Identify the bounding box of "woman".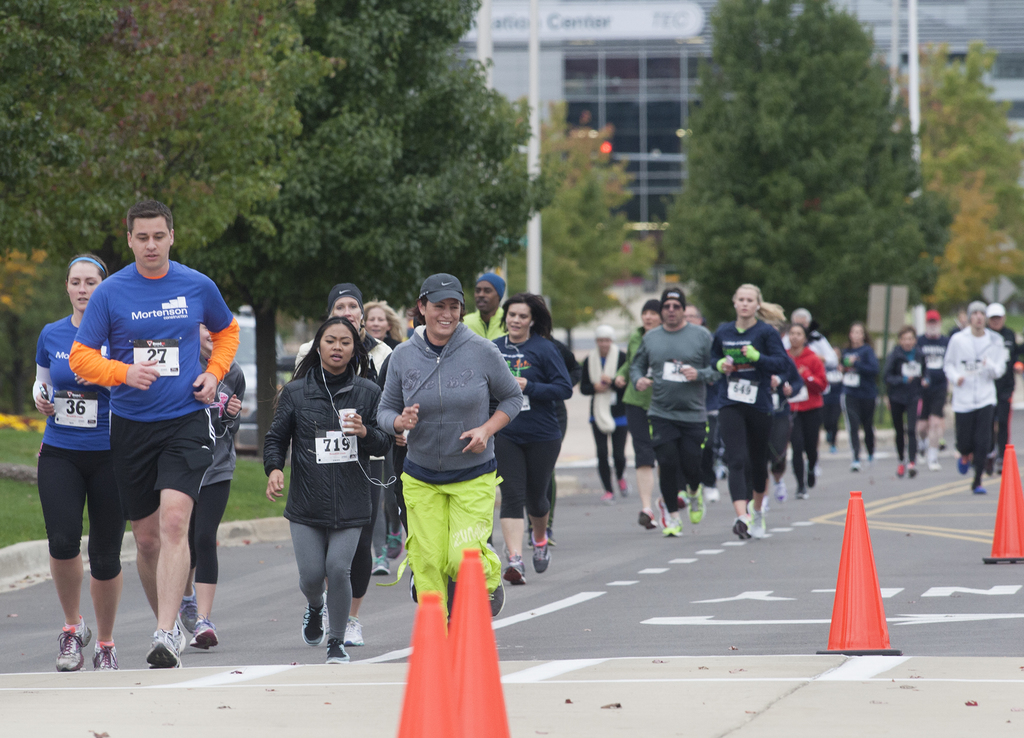
[x1=488, y1=293, x2=575, y2=587].
